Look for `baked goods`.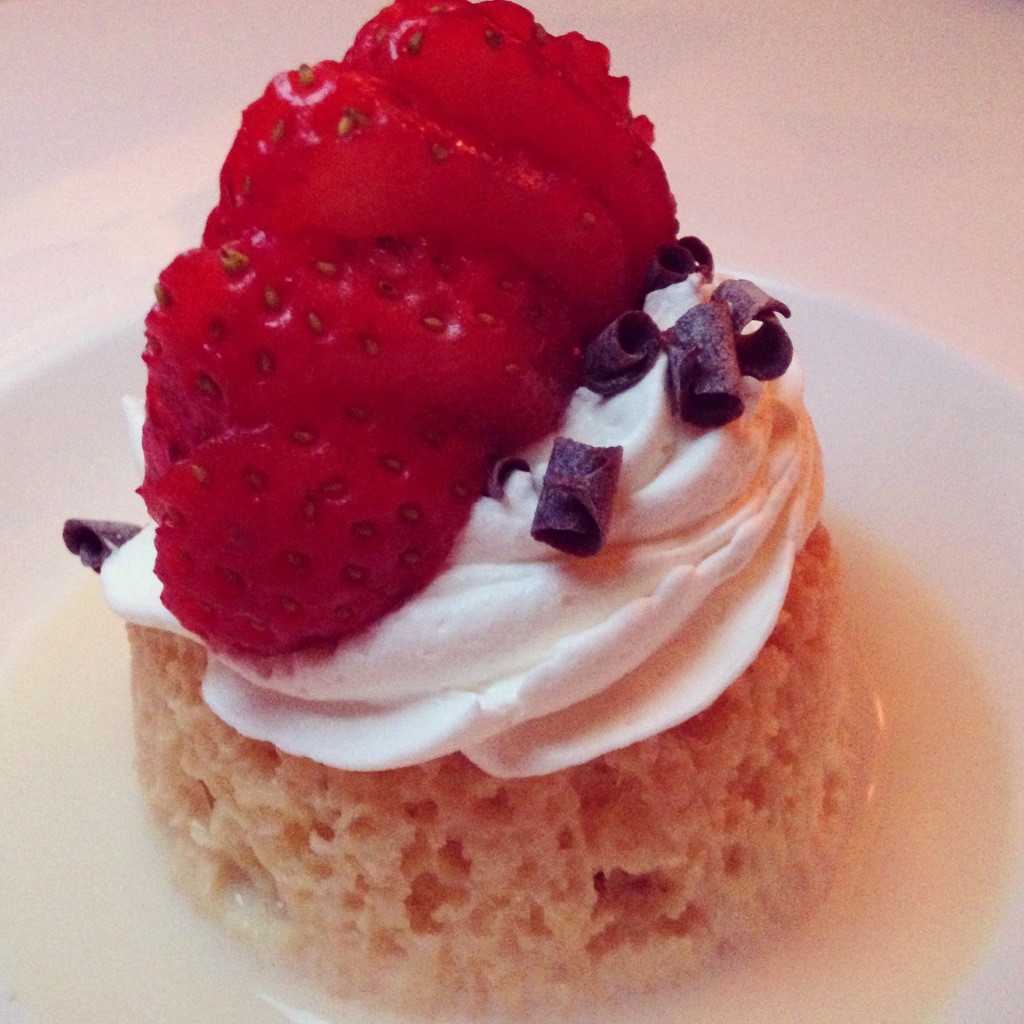
Found: <region>63, 40, 841, 928</region>.
